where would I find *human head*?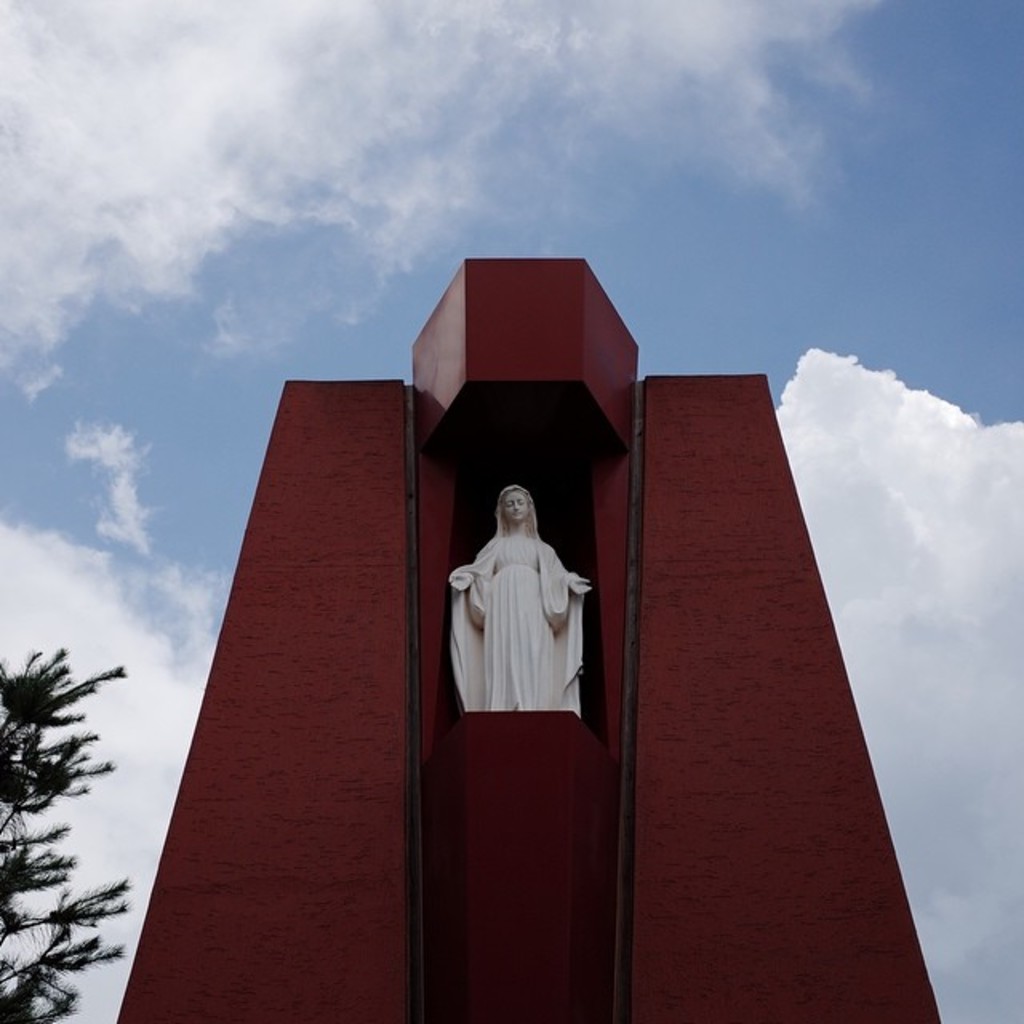
At {"x1": 501, "y1": 483, "x2": 530, "y2": 520}.
